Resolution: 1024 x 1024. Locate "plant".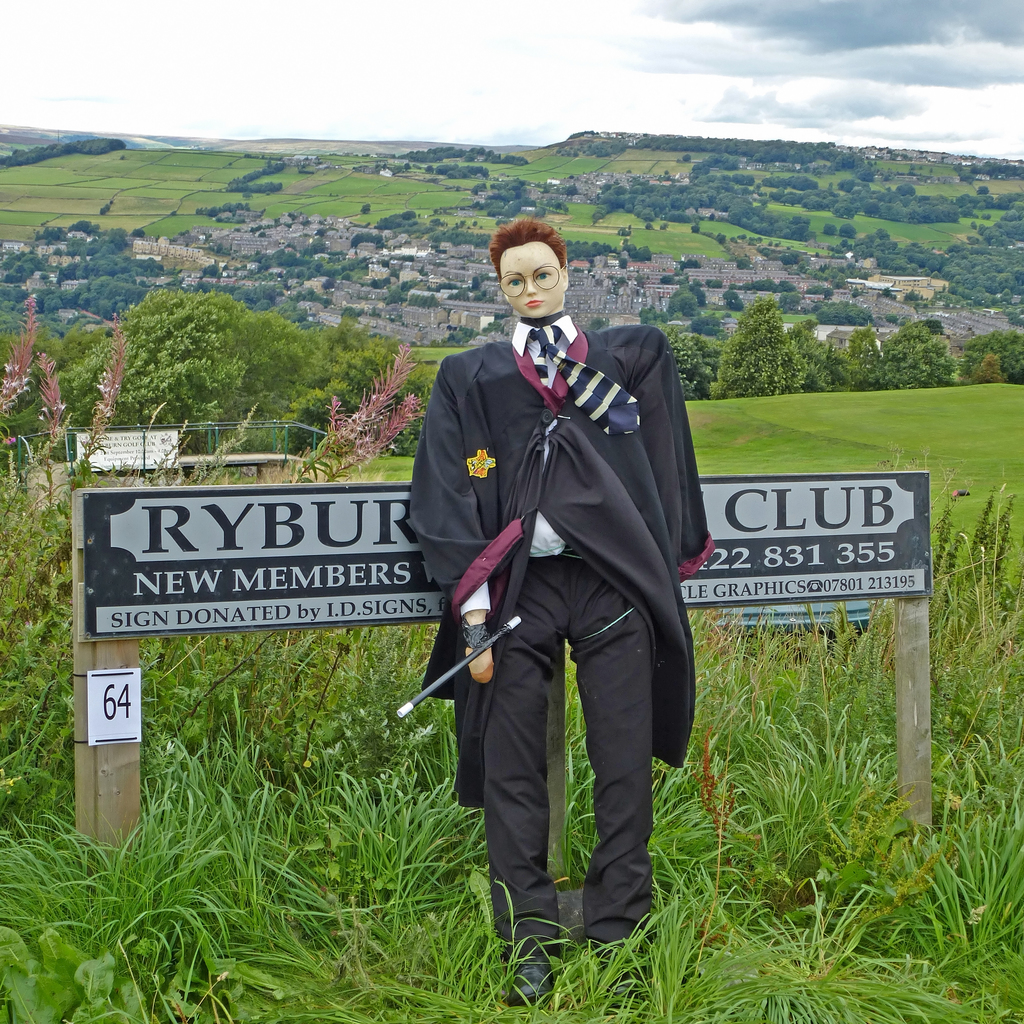
select_region(789, 321, 828, 389).
